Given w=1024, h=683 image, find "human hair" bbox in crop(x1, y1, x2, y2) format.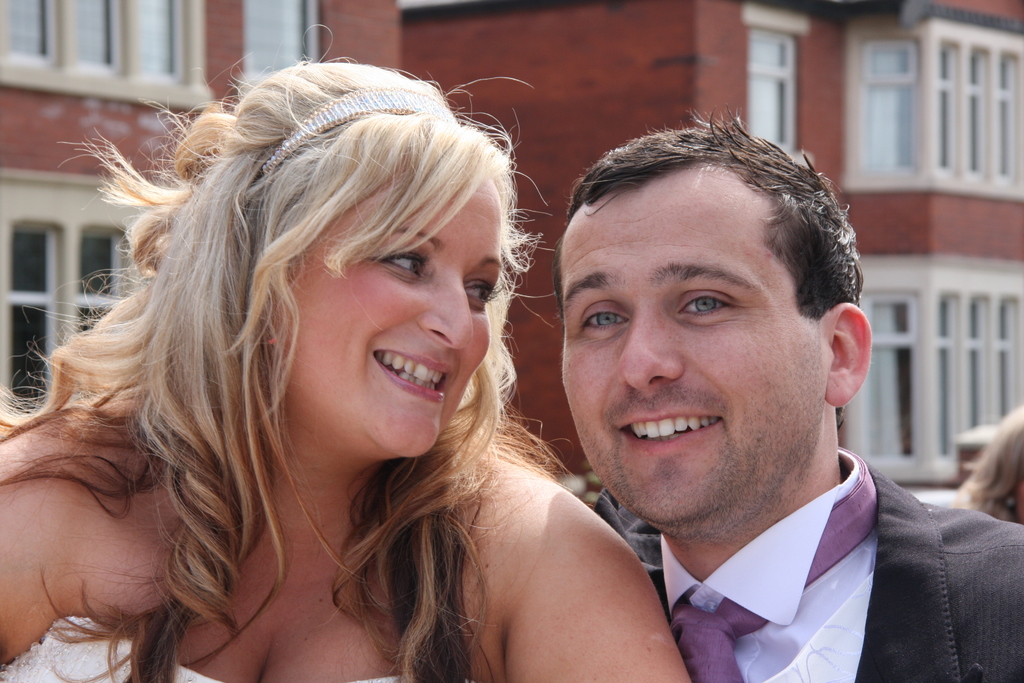
crop(22, 56, 545, 644).
